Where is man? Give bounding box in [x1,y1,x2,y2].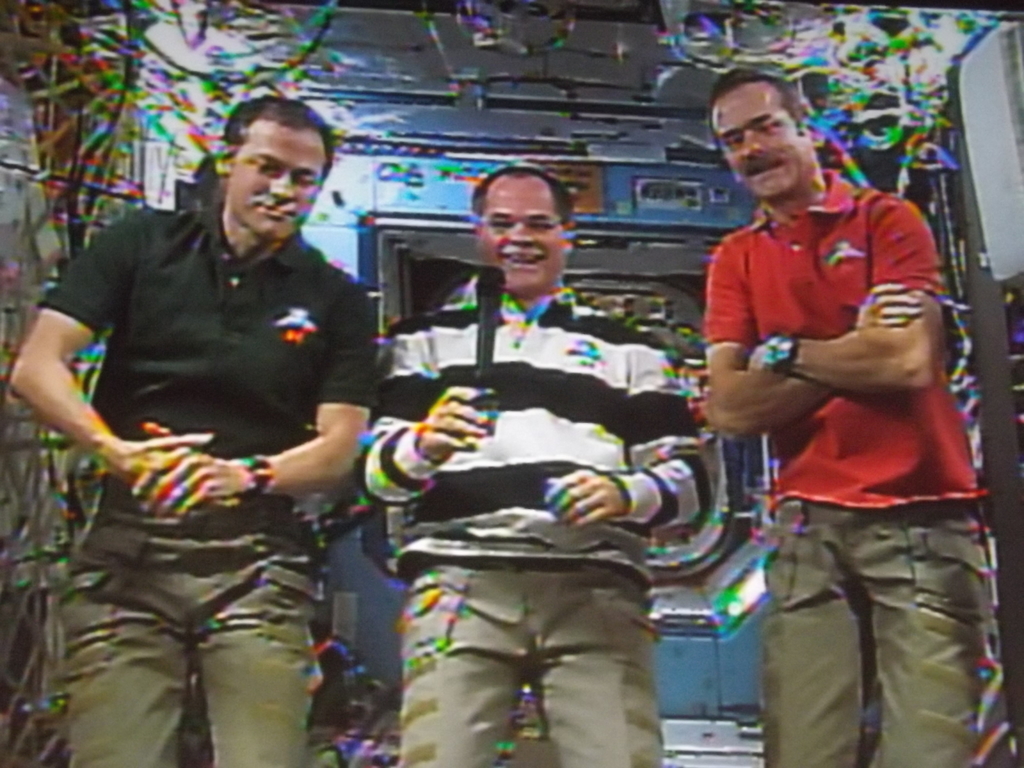
[6,91,380,767].
